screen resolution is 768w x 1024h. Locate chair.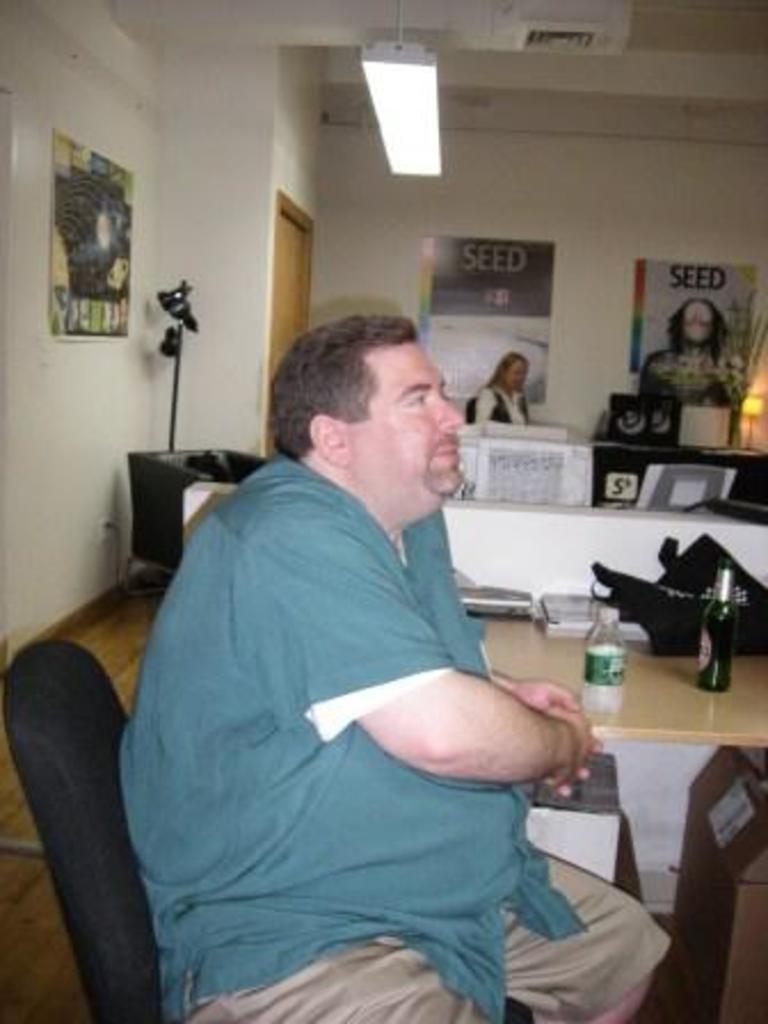
<bbox>0, 633, 135, 1022</bbox>.
